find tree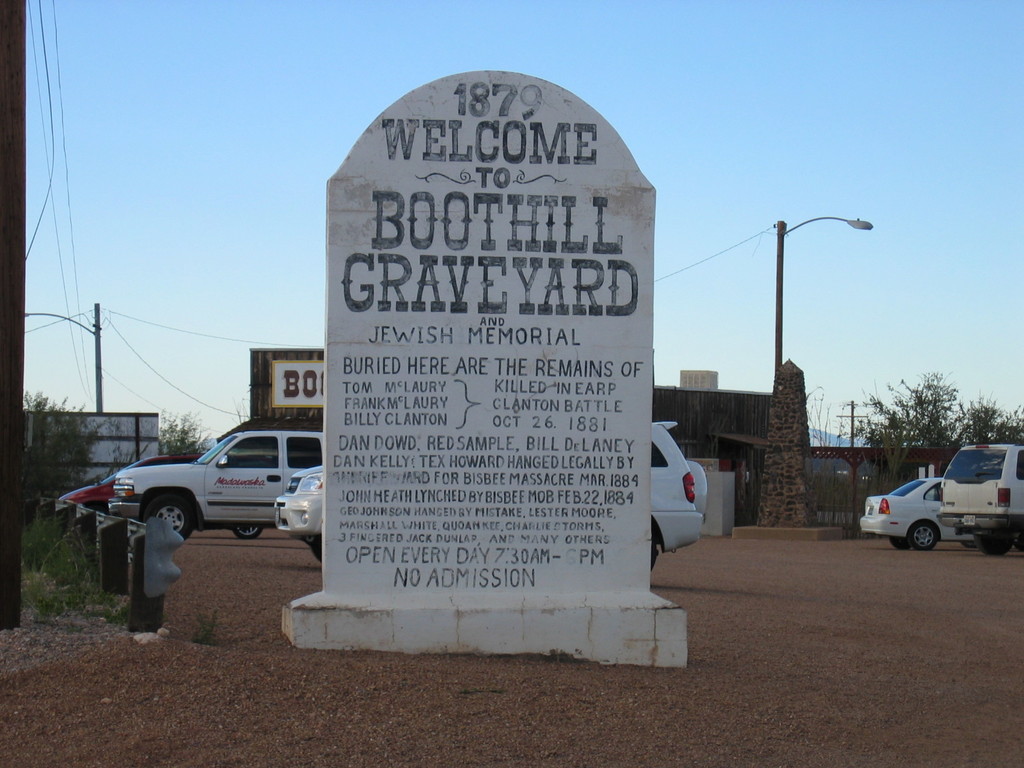
<region>842, 369, 966, 483</region>
